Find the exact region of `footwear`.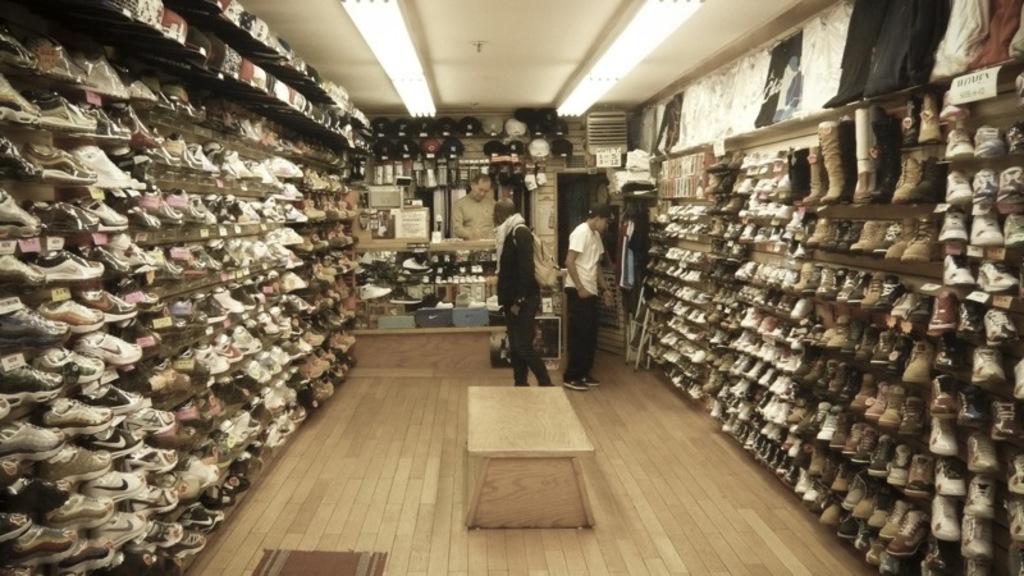
Exact region: crop(31, 244, 102, 284).
